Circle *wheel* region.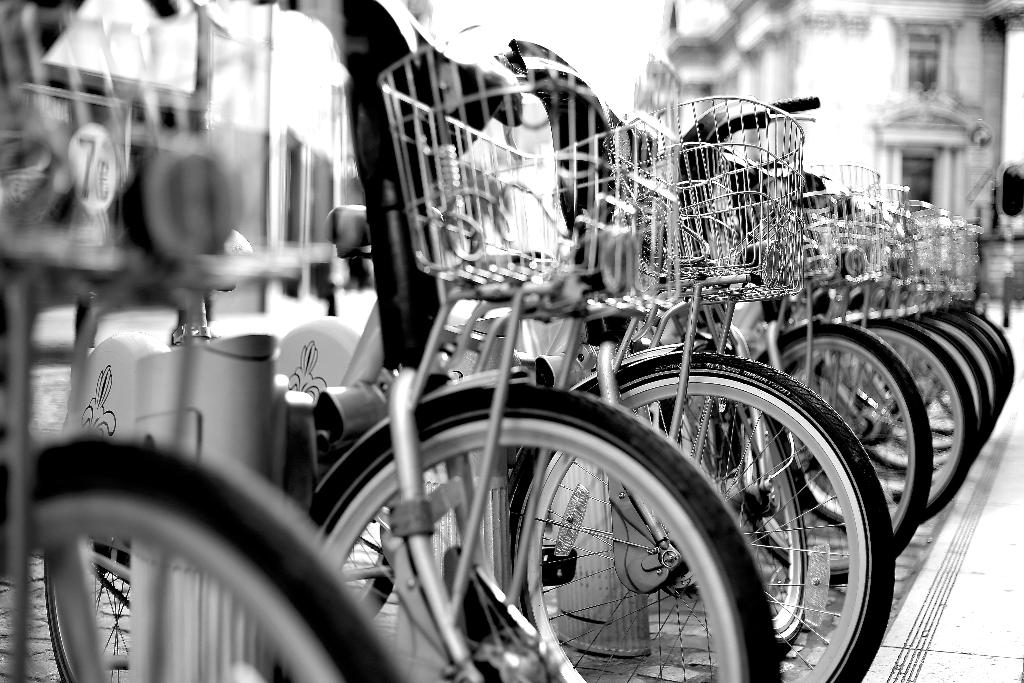
Region: locate(511, 352, 896, 682).
